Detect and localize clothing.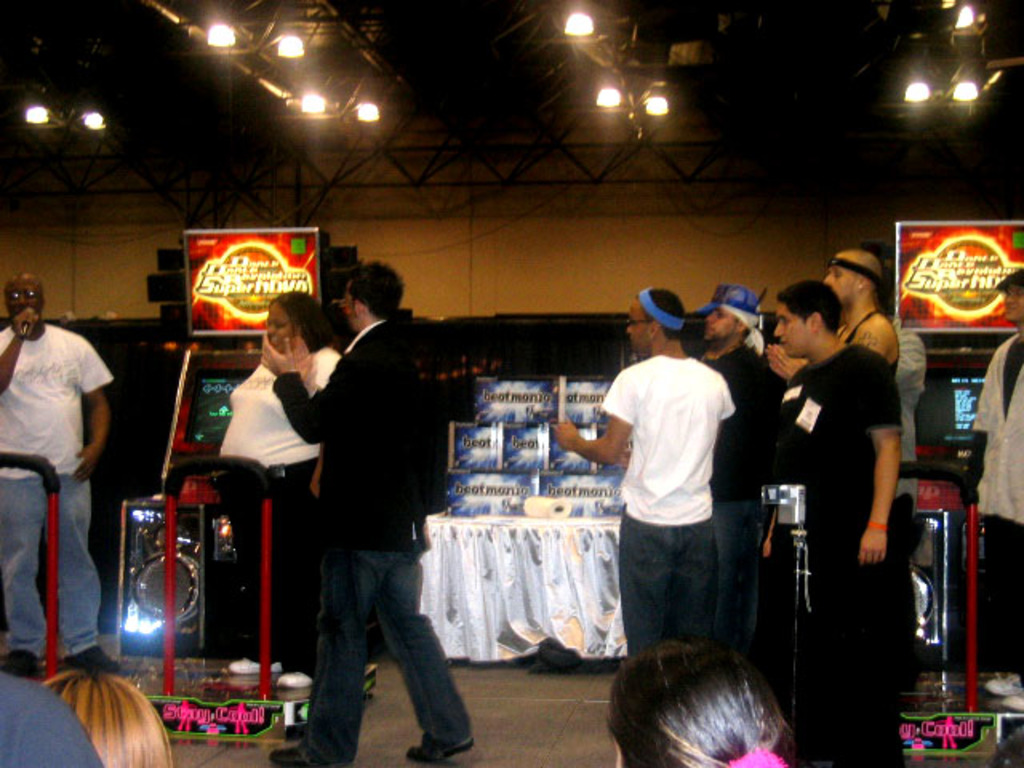
Localized at left=0, top=317, right=123, bottom=659.
